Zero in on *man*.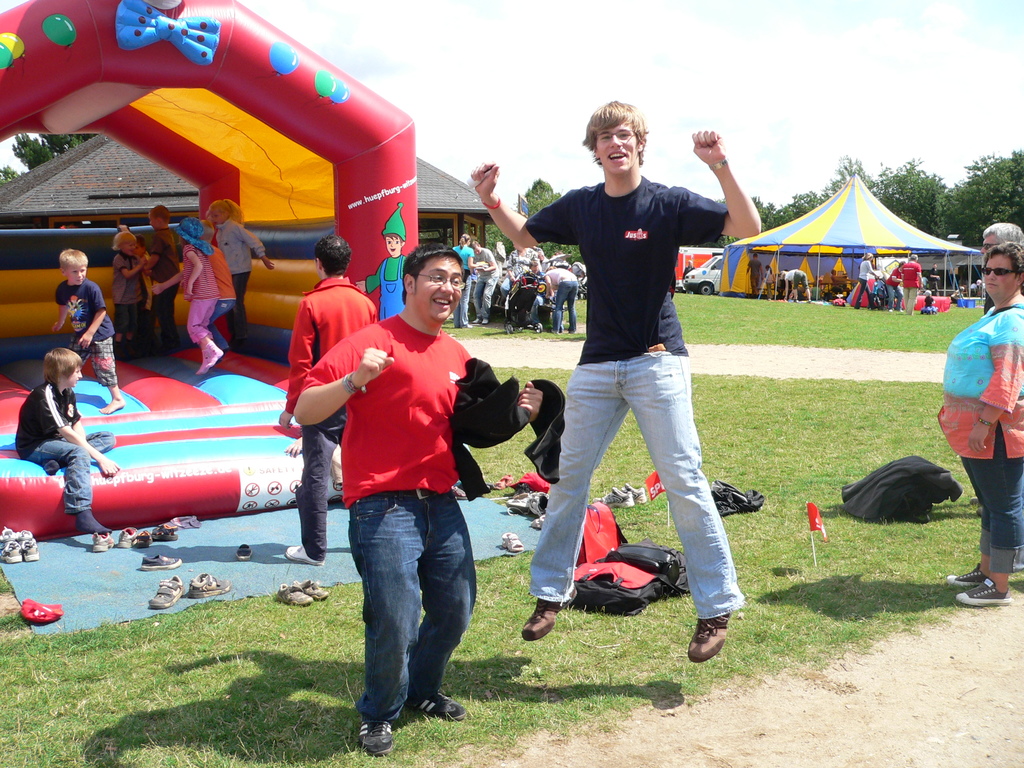
Zeroed in: left=292, top=246, right=567, bottom=754.
